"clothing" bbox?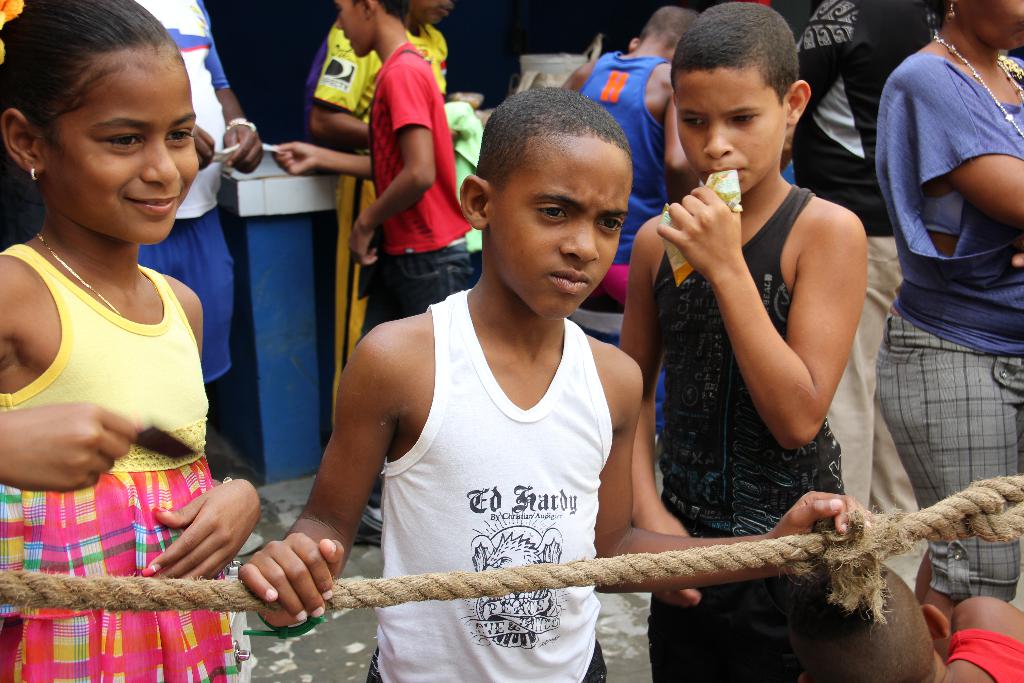
rect(0, 241, 239, 682)
